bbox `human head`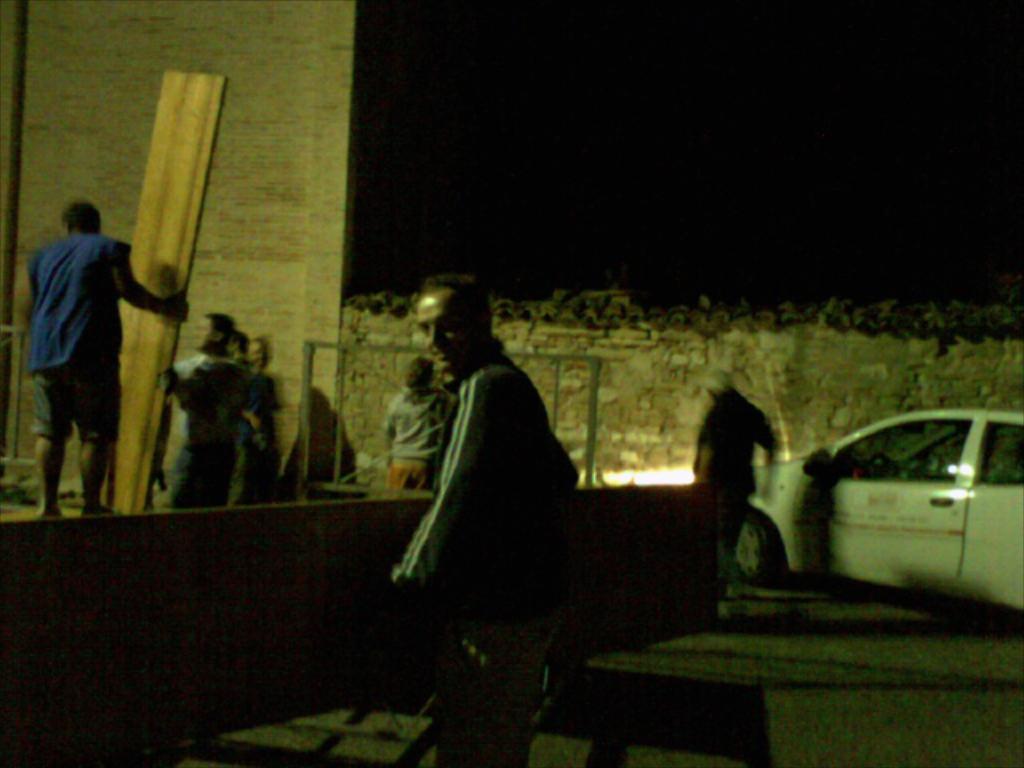
bbox=(400, 355, 437, 394)
